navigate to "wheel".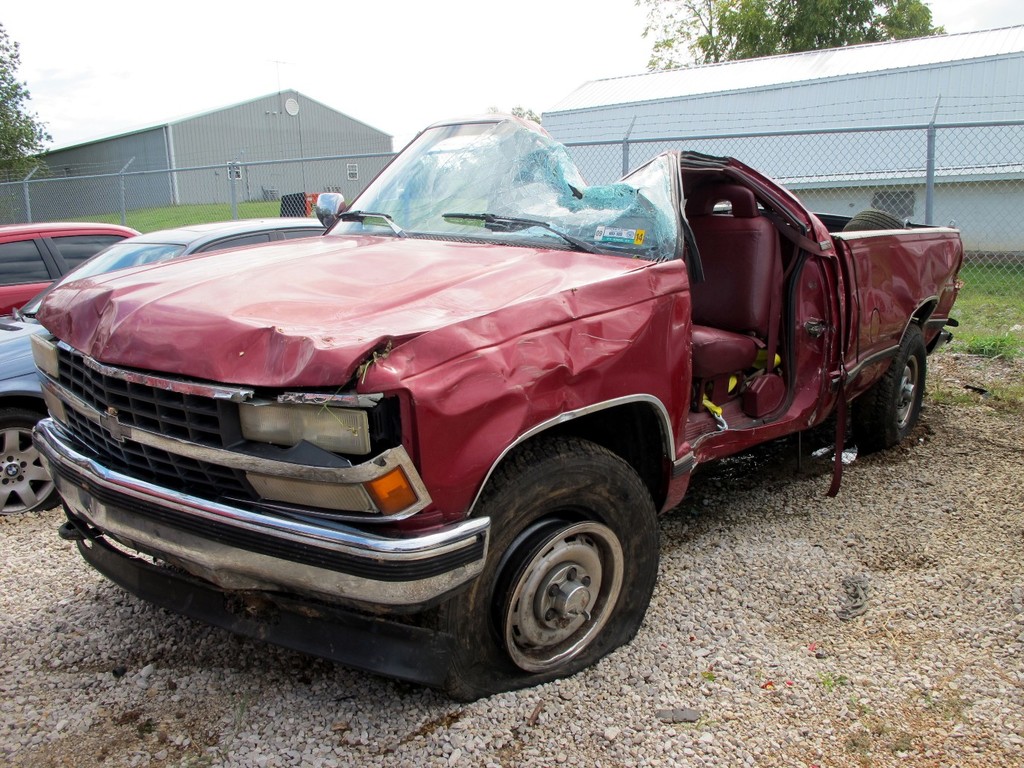
Navigation target: [849,316,934,446].
